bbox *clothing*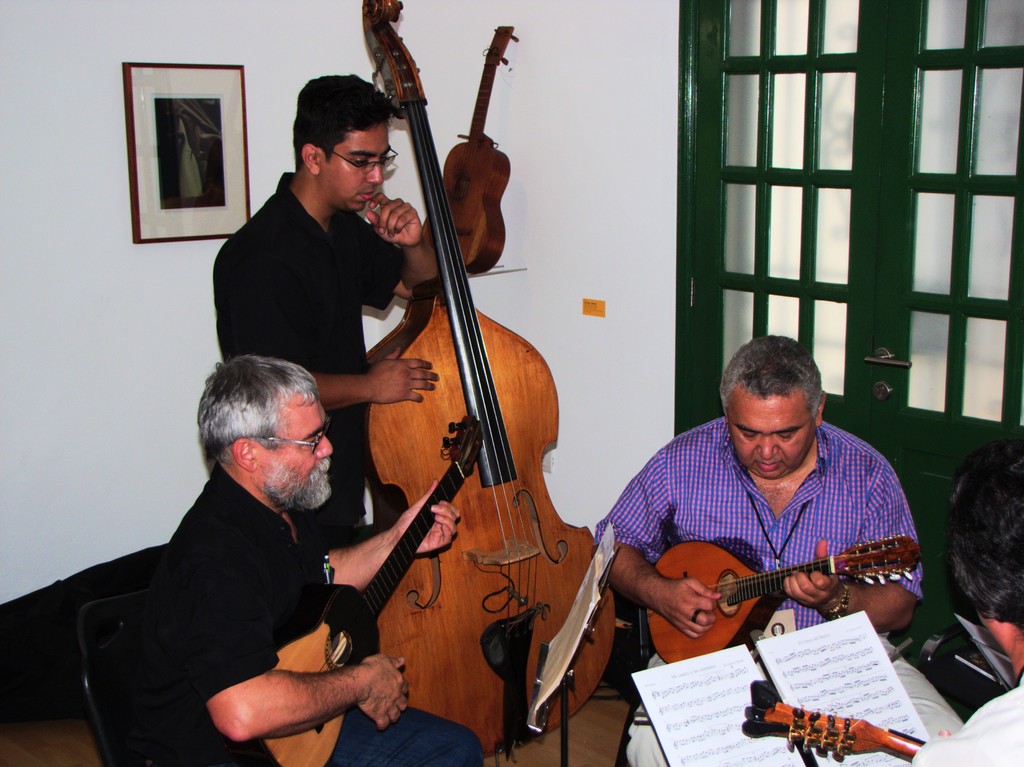
{"x1": 216, "y1": 176, "x2": 403, "y2": 528}
